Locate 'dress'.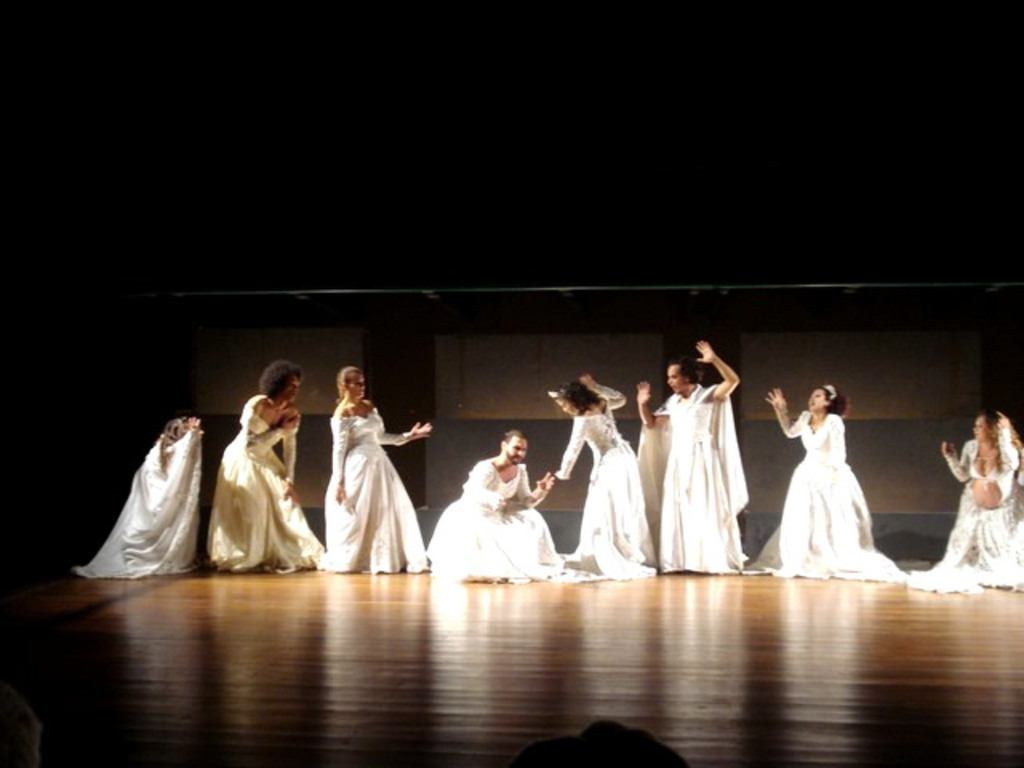
Bounding box: bbox(320, 410, 430, 576).
